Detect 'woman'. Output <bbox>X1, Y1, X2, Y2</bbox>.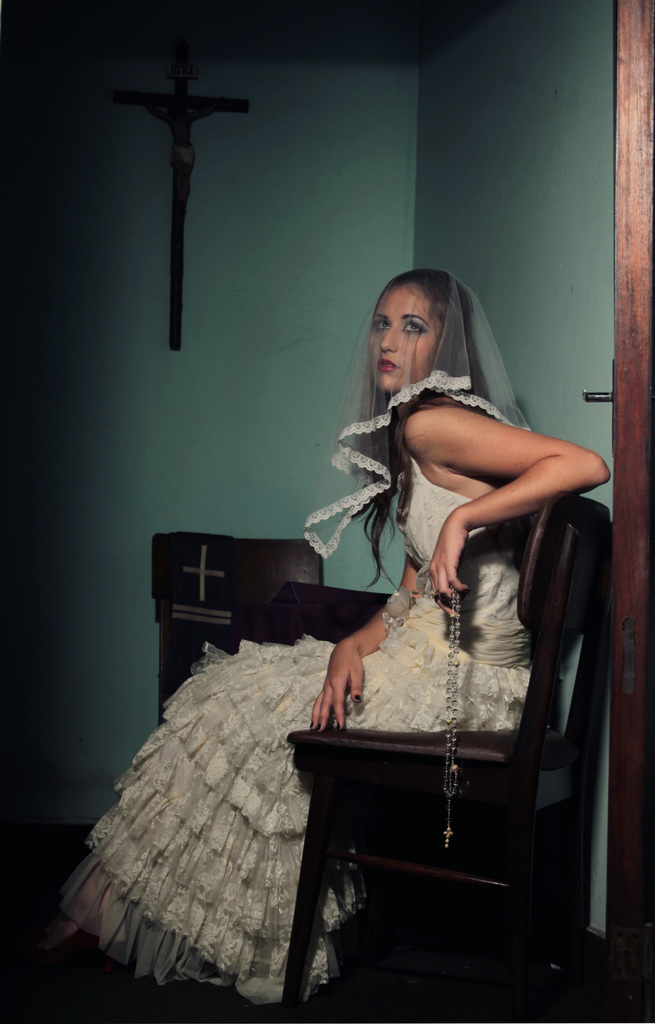
<bbox>191, 236, 562, 959</bbox>.
